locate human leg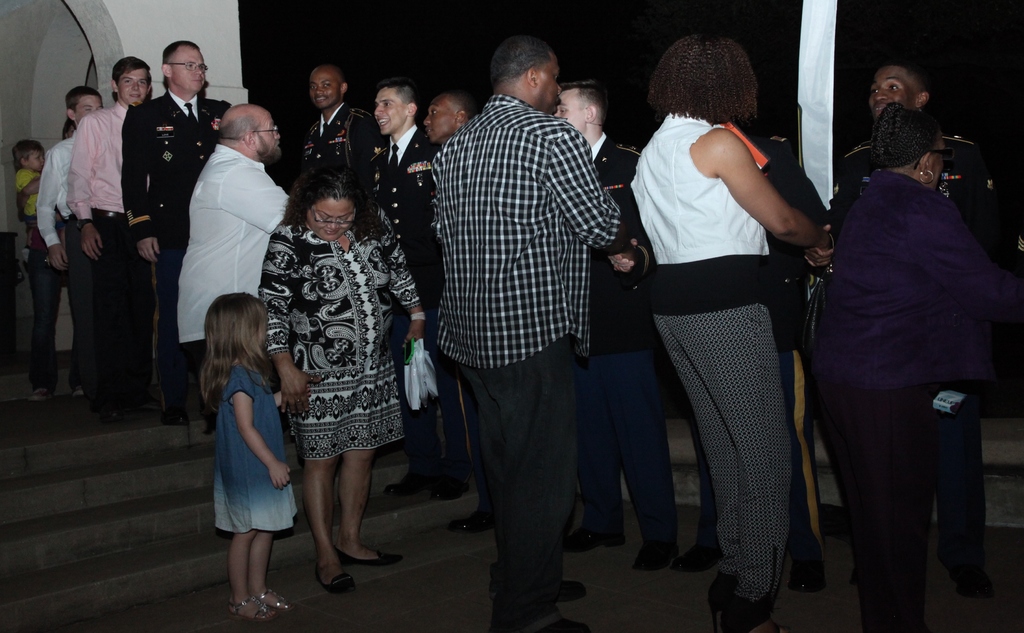
crop(472, 348, 560, 622)
